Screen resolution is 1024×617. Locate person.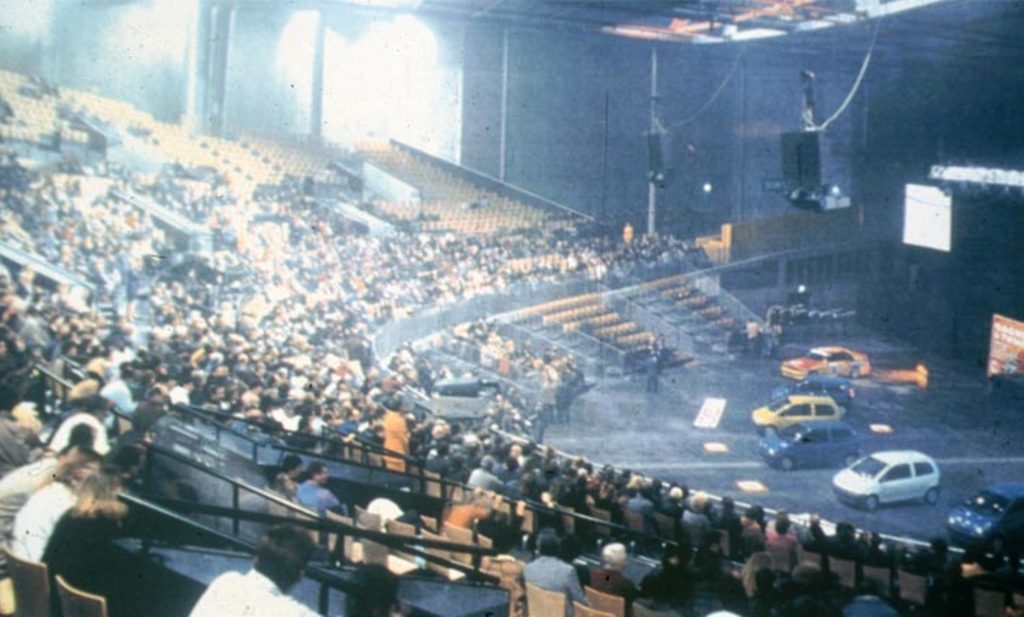
bbox(679, 487, 715, 526).
